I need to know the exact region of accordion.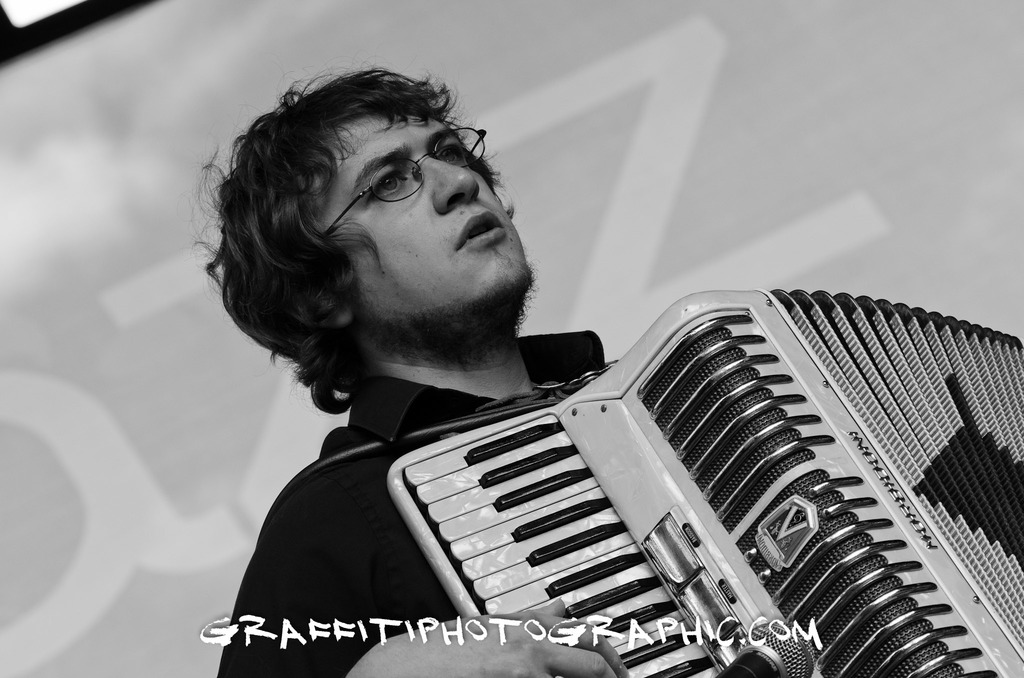
Region: (717, 286, 1023, 672).
